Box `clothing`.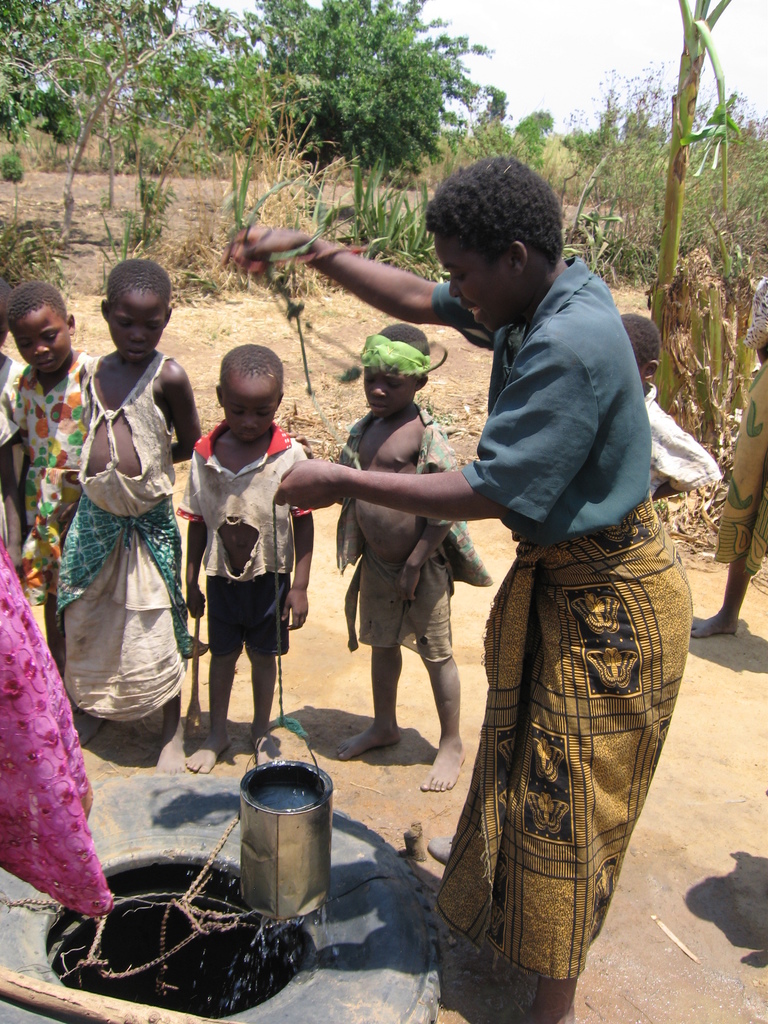
pyautogui.locateOnScreen(426, 252, 699, 971).
